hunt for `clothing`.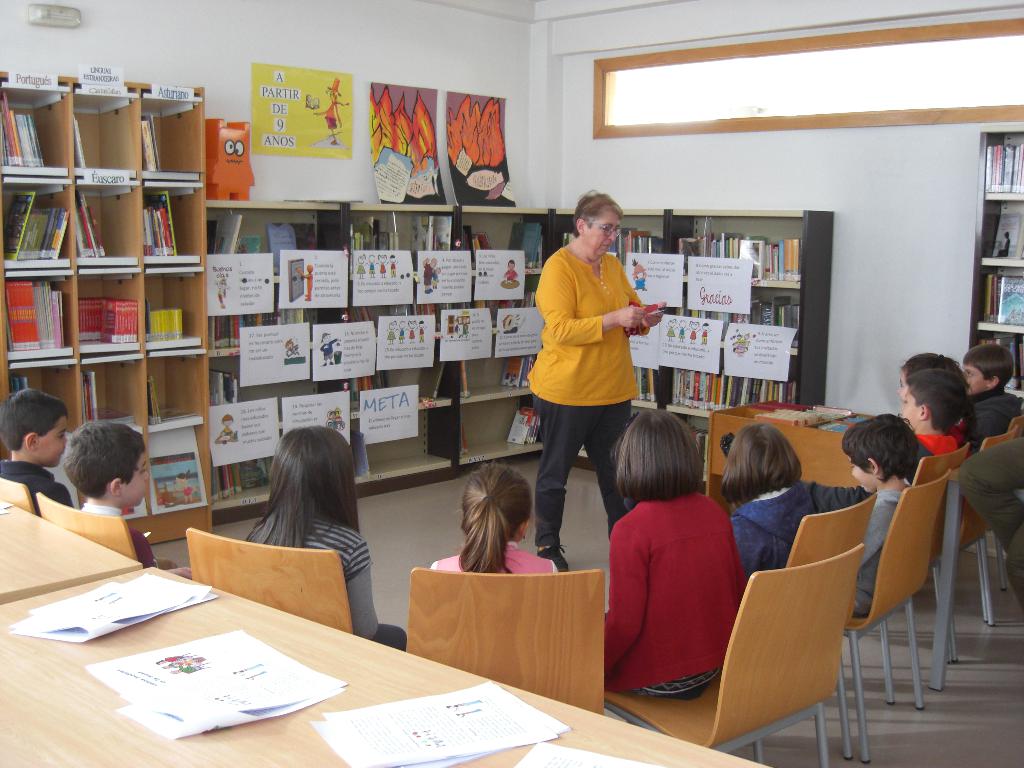
Hunted down at 852:477:922:618.
